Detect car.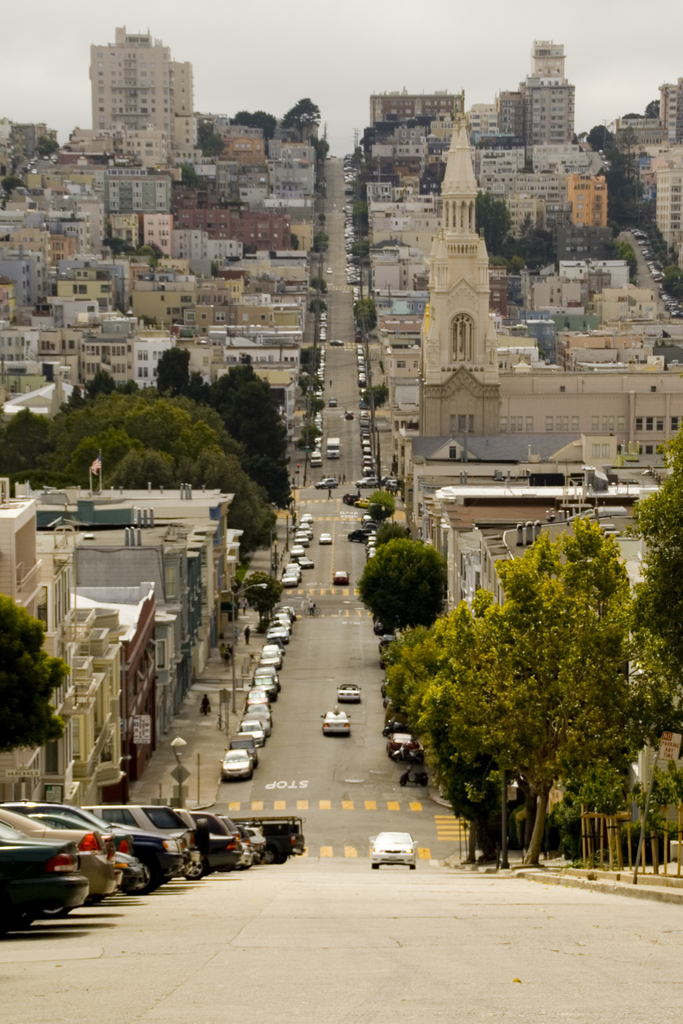
Detected at locate(325, 267, 334, 274).
